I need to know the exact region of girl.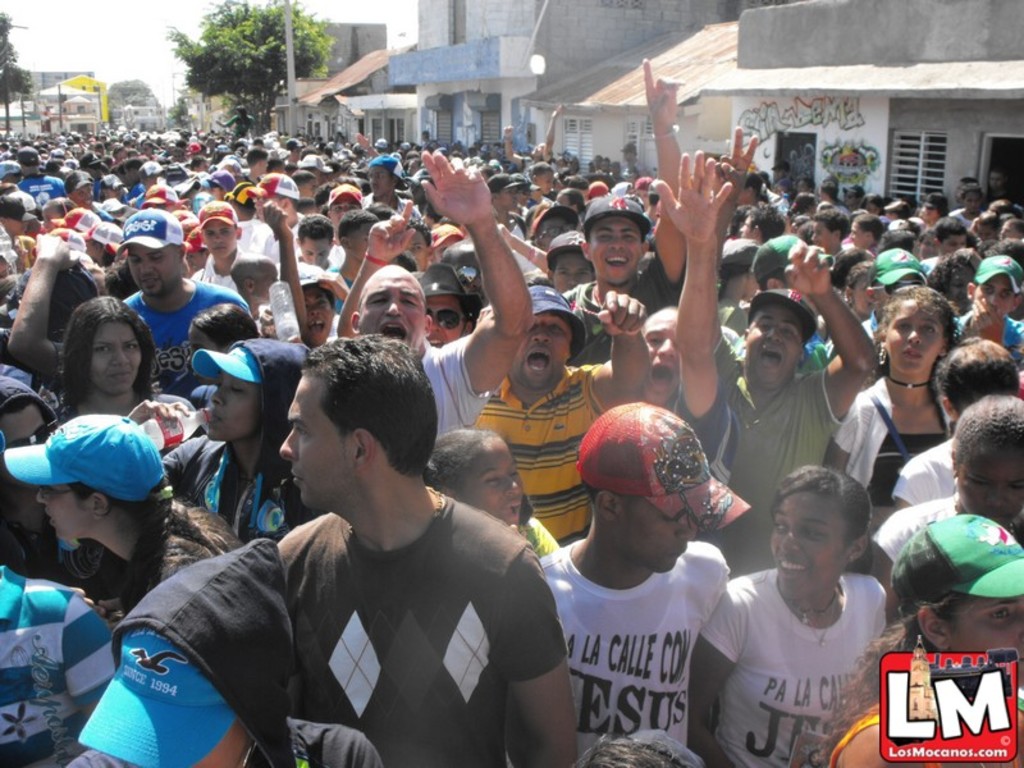
Region: <region>0, 416, 246, 612</region>.
